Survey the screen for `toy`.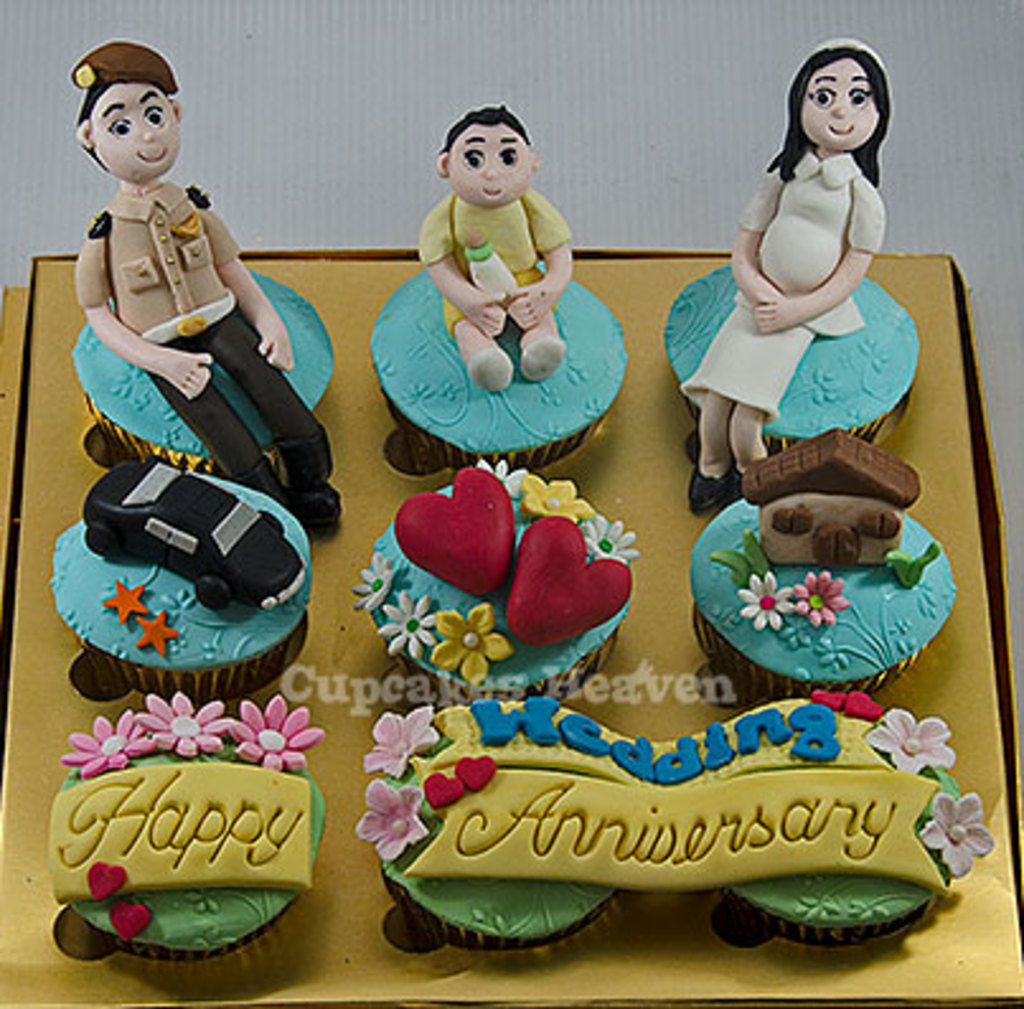
Survey found: [x1=917, y1=793, x2=994, y2=884].
